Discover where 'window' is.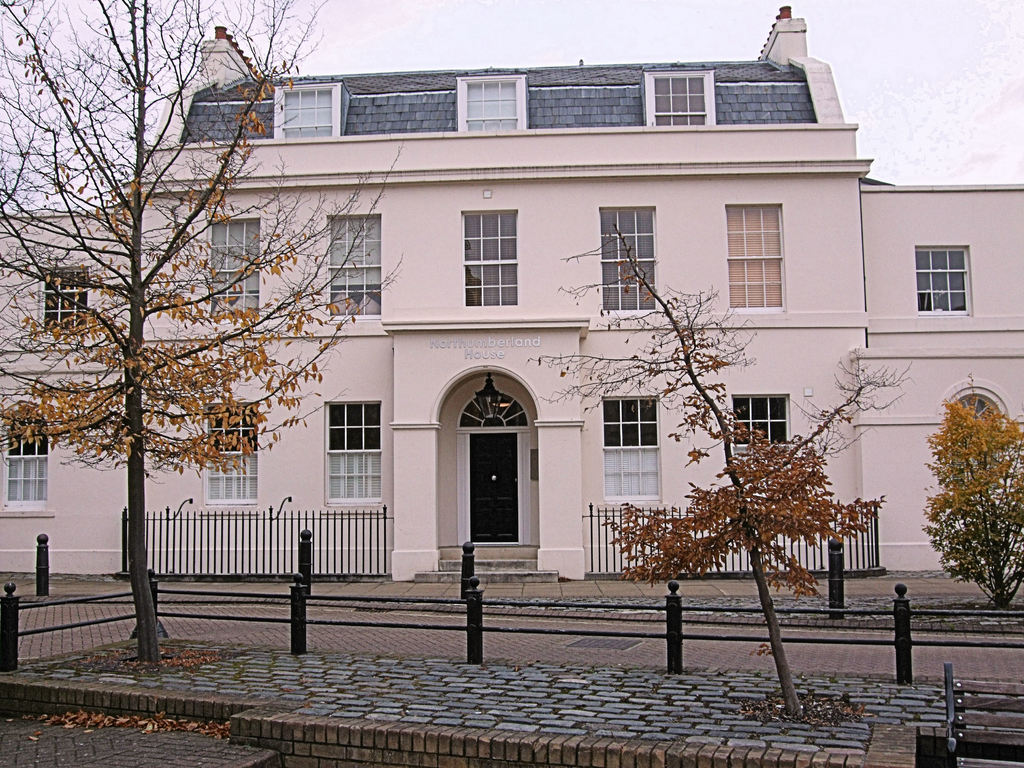
Discovered at bbox=[319, 204, 397, 318].
